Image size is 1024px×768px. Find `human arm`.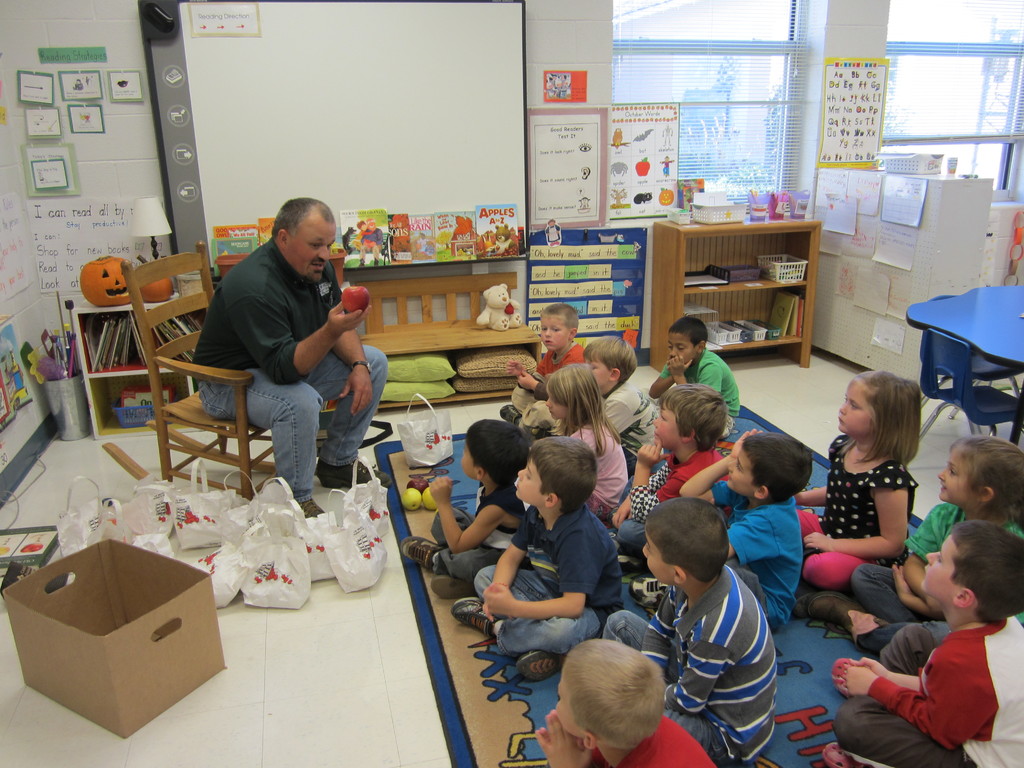
[x1=723, y1=518, x2=783, y2=558].
